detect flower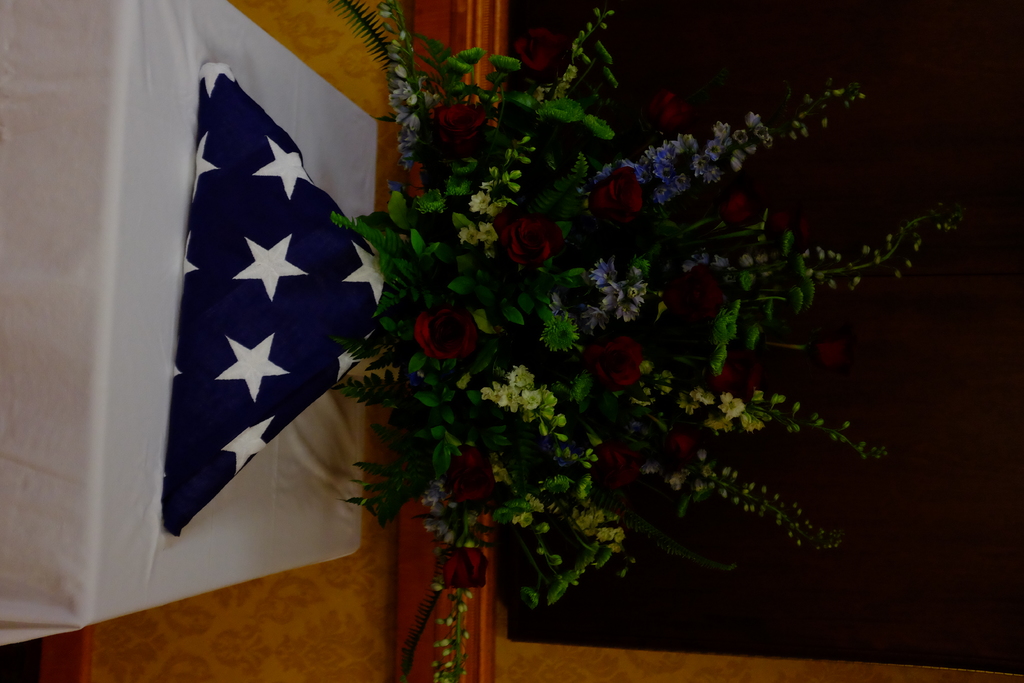
493,211,572,274
